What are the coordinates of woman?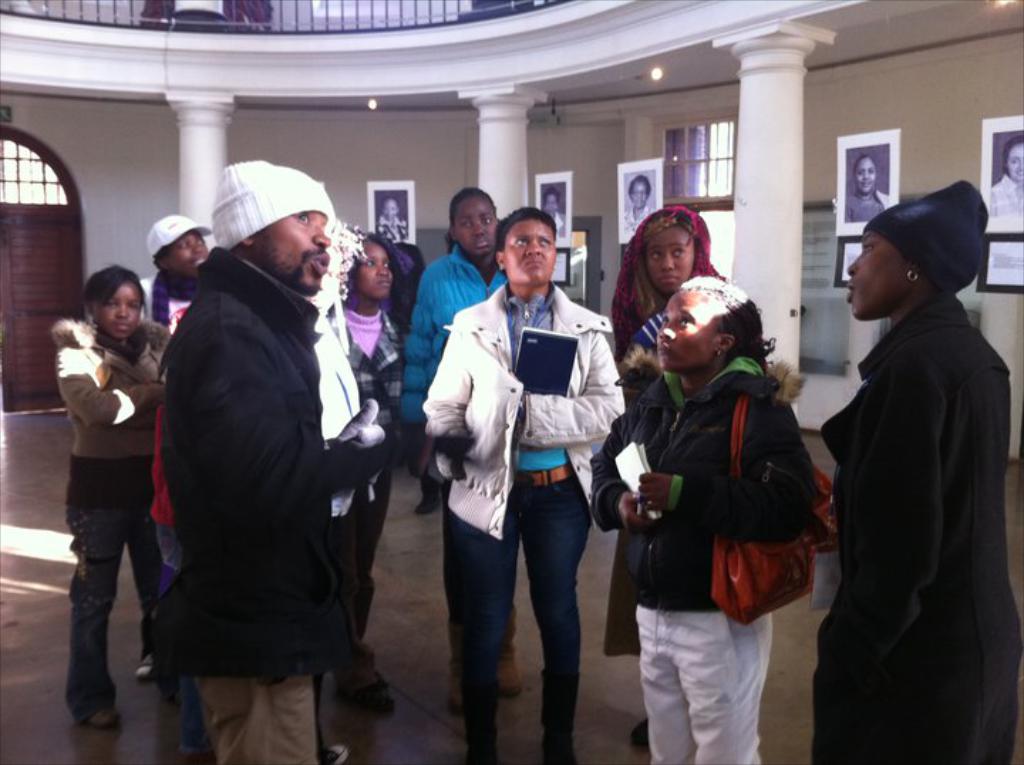
[x1=344, y1=235, x2=414, y2=712].
